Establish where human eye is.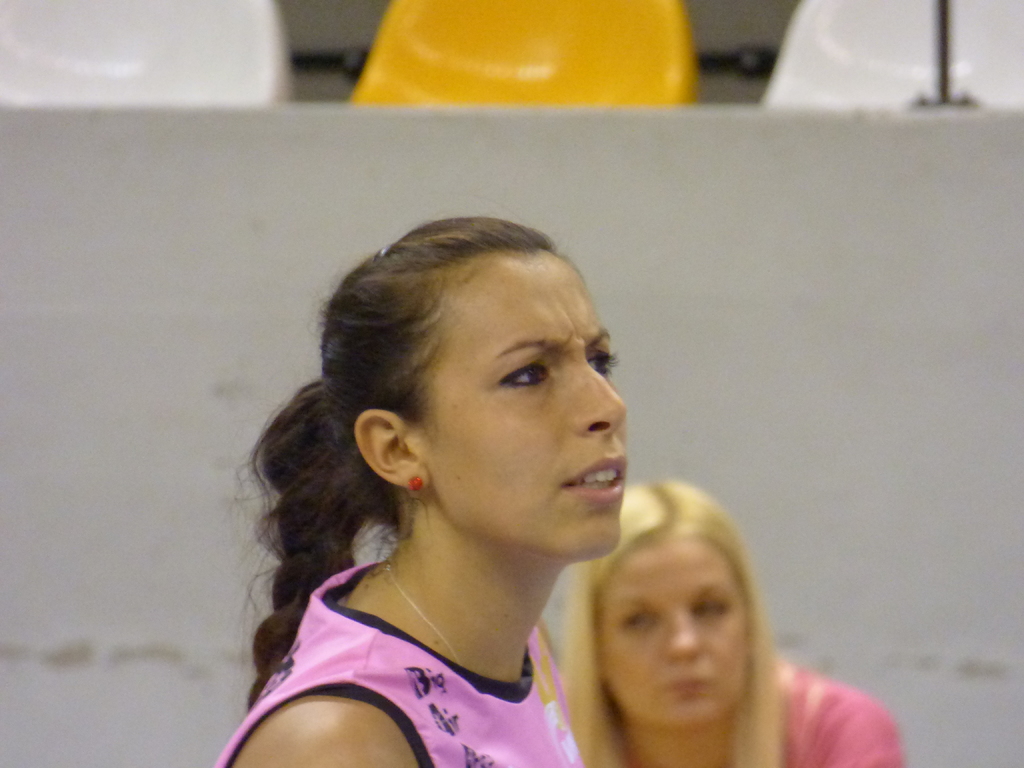
Established at (499, 354, 563, 393).
